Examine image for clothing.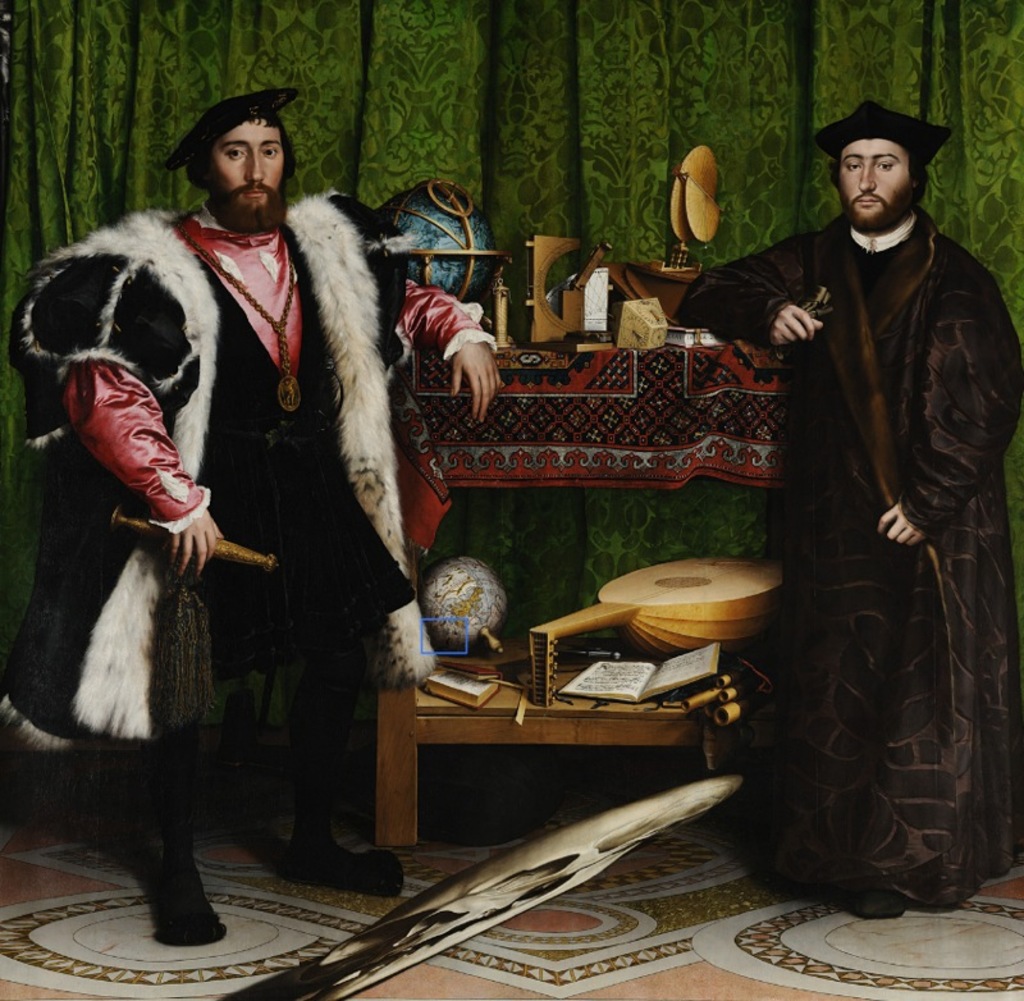
Examination result: [x1=0, y1=197, x2=486, y2=883].
